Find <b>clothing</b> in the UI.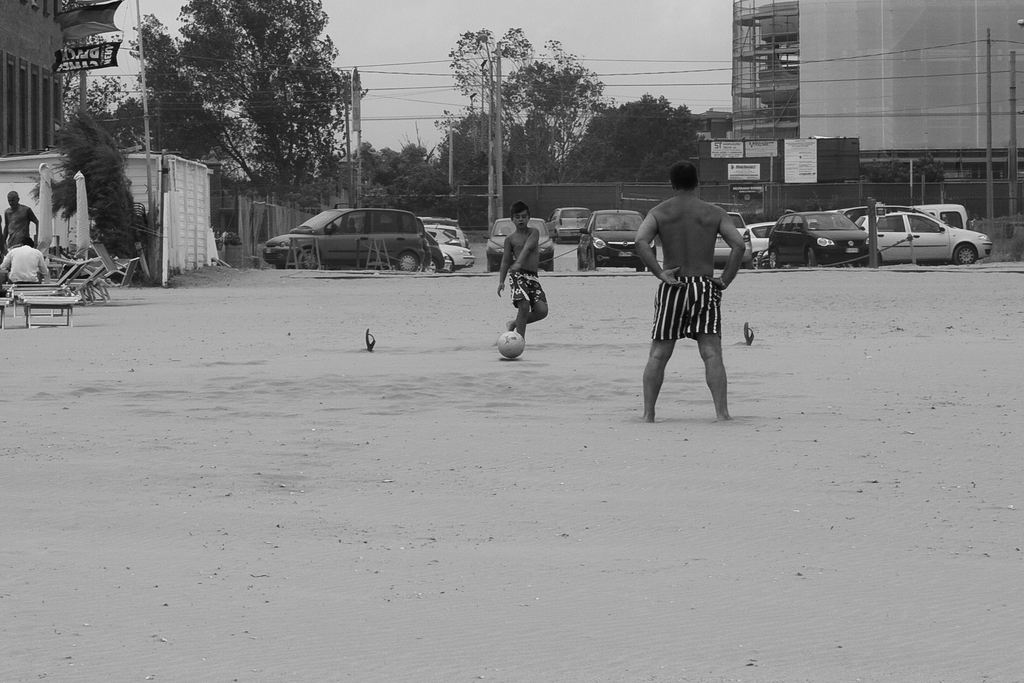
UI element at [646, 275, 724, 337].
